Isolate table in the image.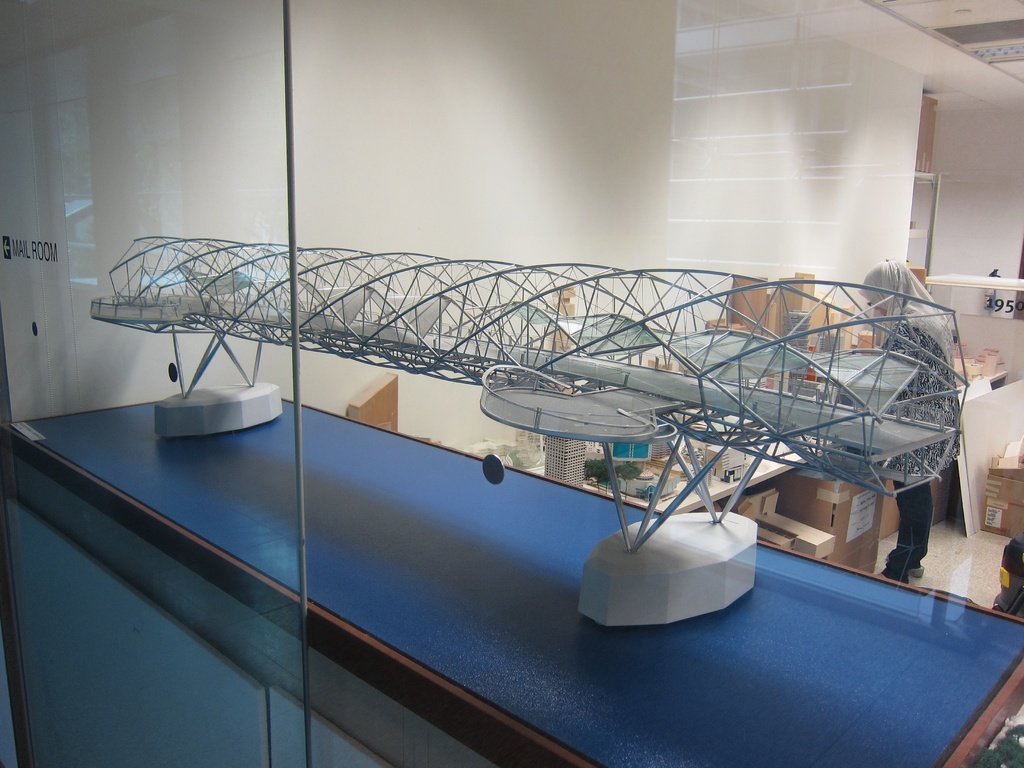
Isolated region: BBox(0, 400, 1023, 767).
